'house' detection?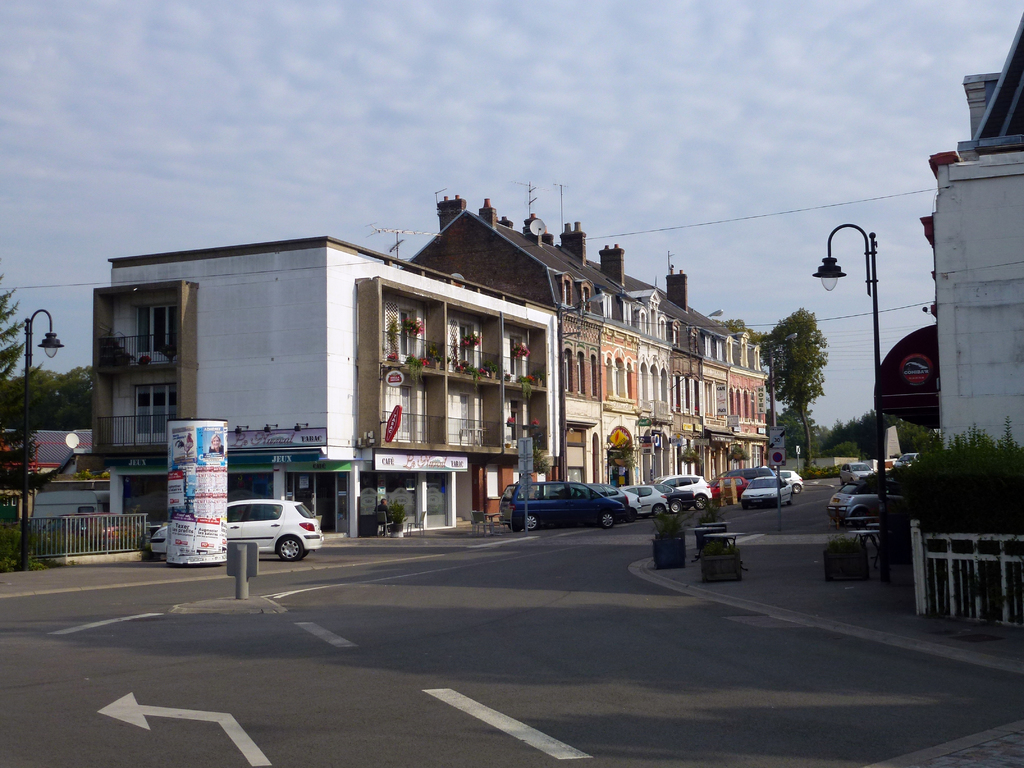
<box>915,2,1023,456</box>
